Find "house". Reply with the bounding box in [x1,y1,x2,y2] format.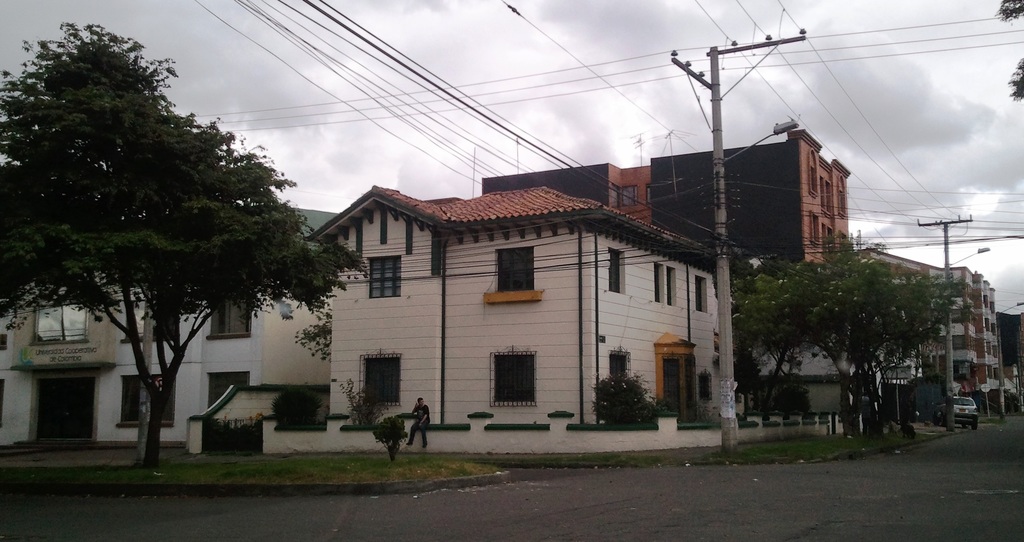
[205,202,340,461].
